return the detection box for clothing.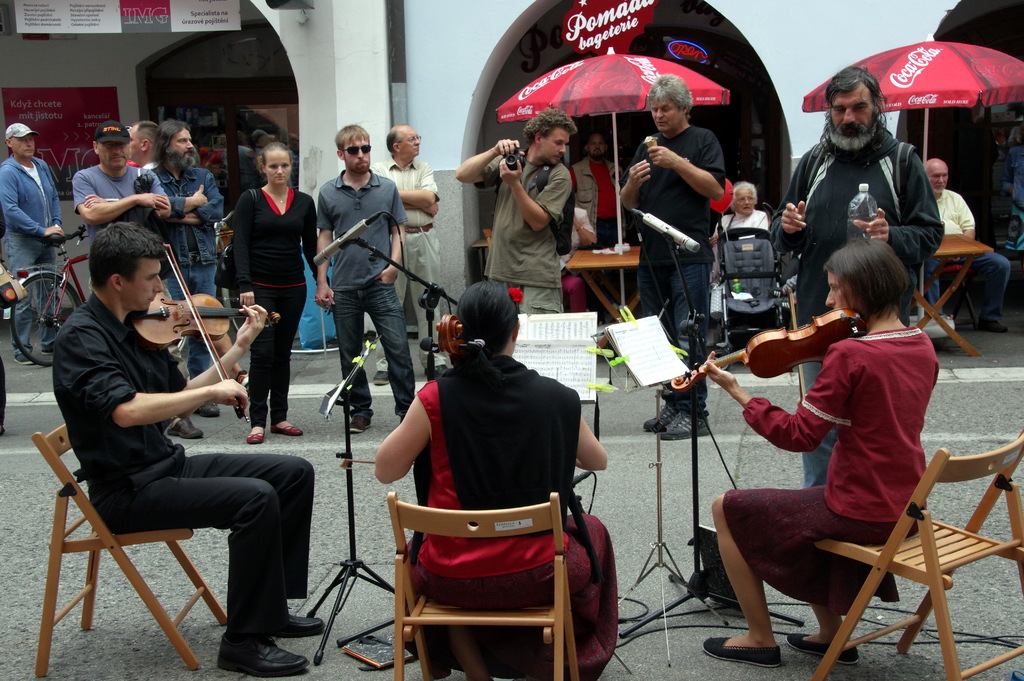
x1=68 y1=165 x2=173 y2=296.
